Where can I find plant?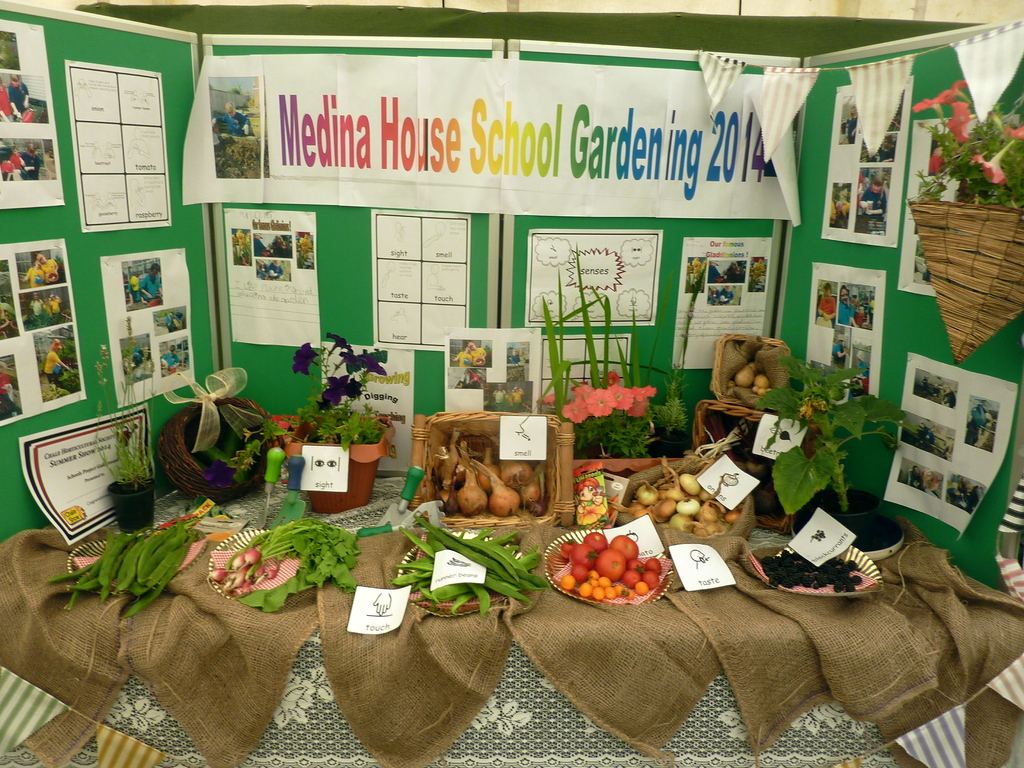
You can find it at 90:331:159:495.
